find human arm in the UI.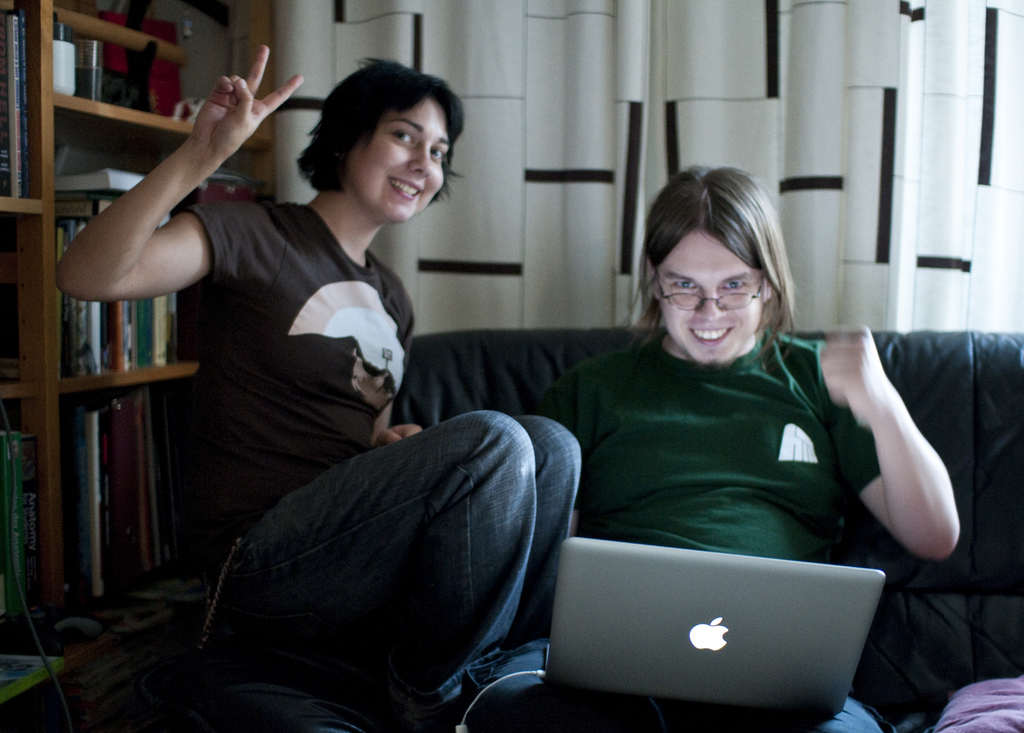
UI element at (372,355,593,444).
